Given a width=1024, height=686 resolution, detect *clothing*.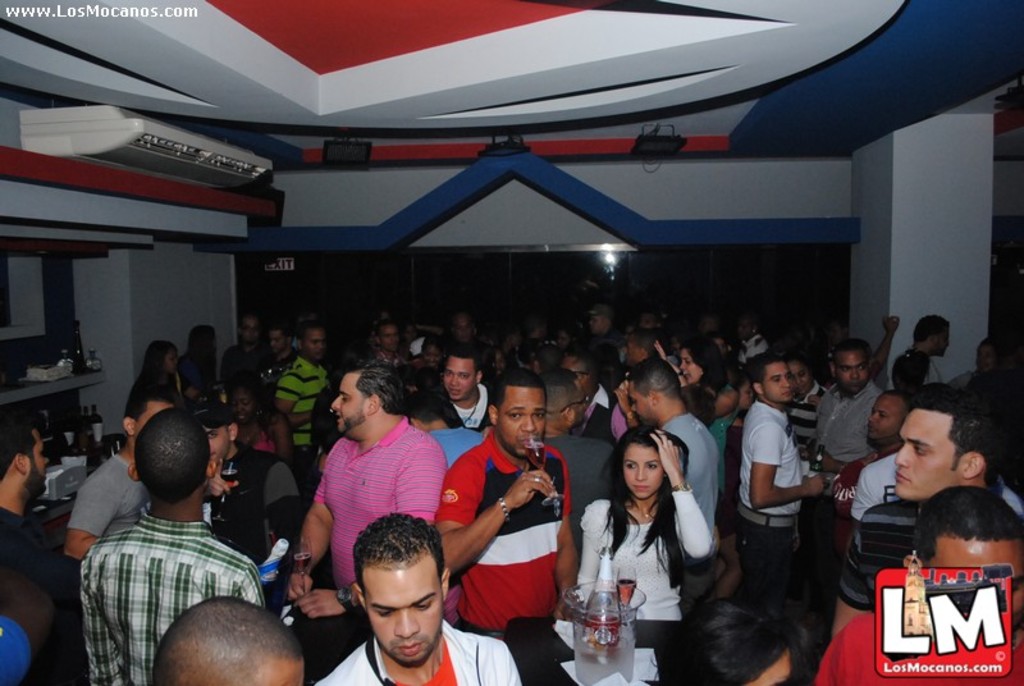
(left=314, top=413, right=447, bottom=589).
